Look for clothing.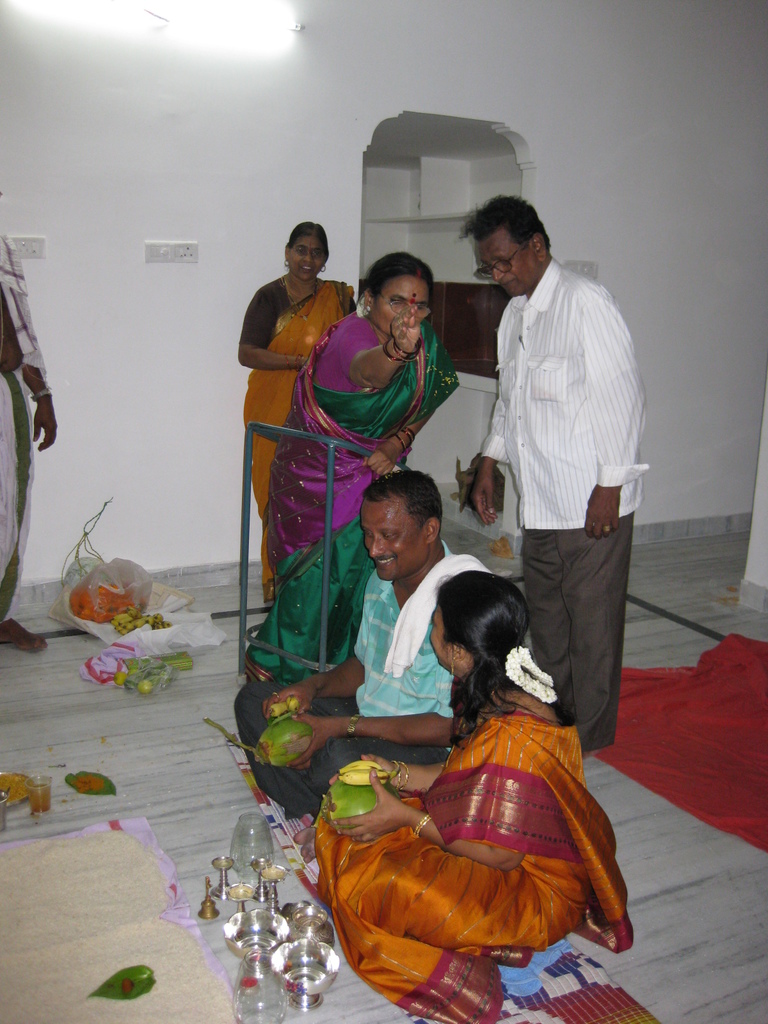
Found: x1=0 y1=225 x2=69 y2=633.
